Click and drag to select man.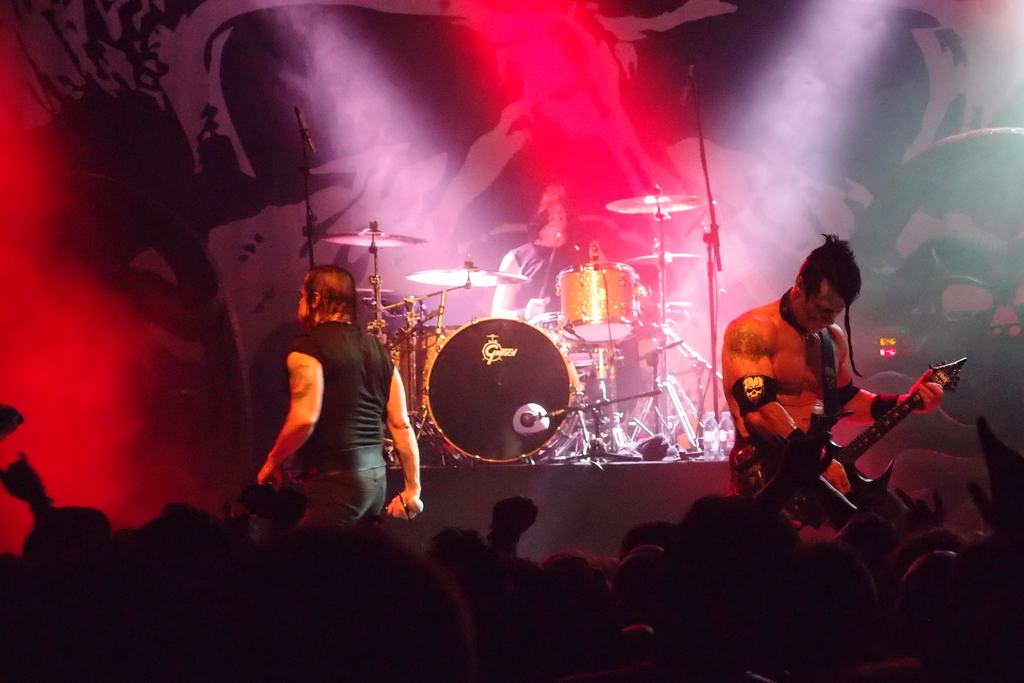
Selection: <bbox>256, 259, 429, 543</bbox>.
